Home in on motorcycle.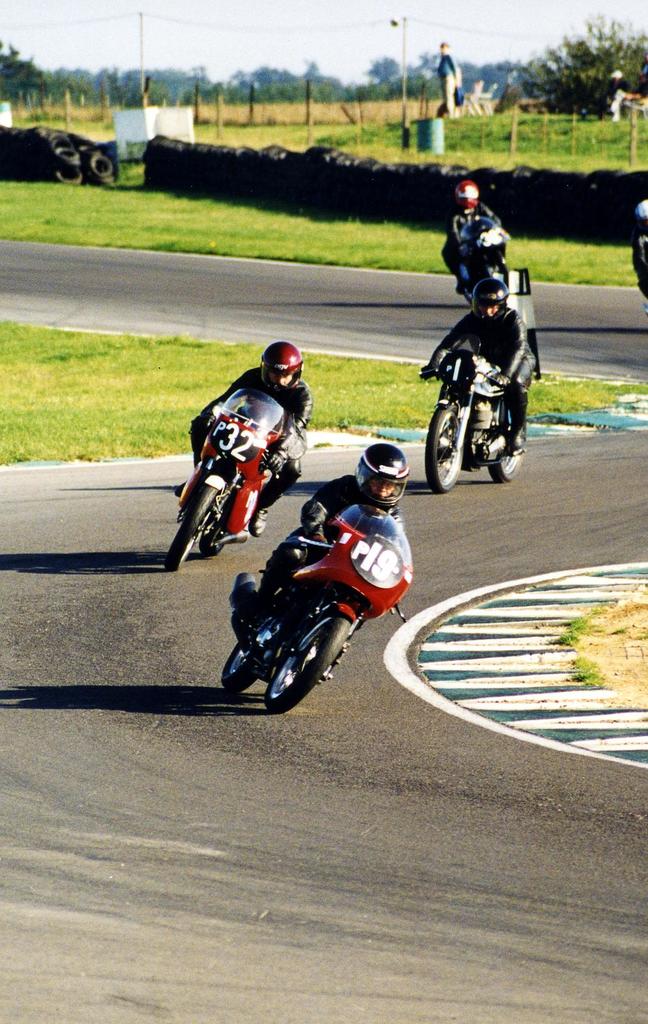
Homed in at BBox(172, 390, 294, 572).
